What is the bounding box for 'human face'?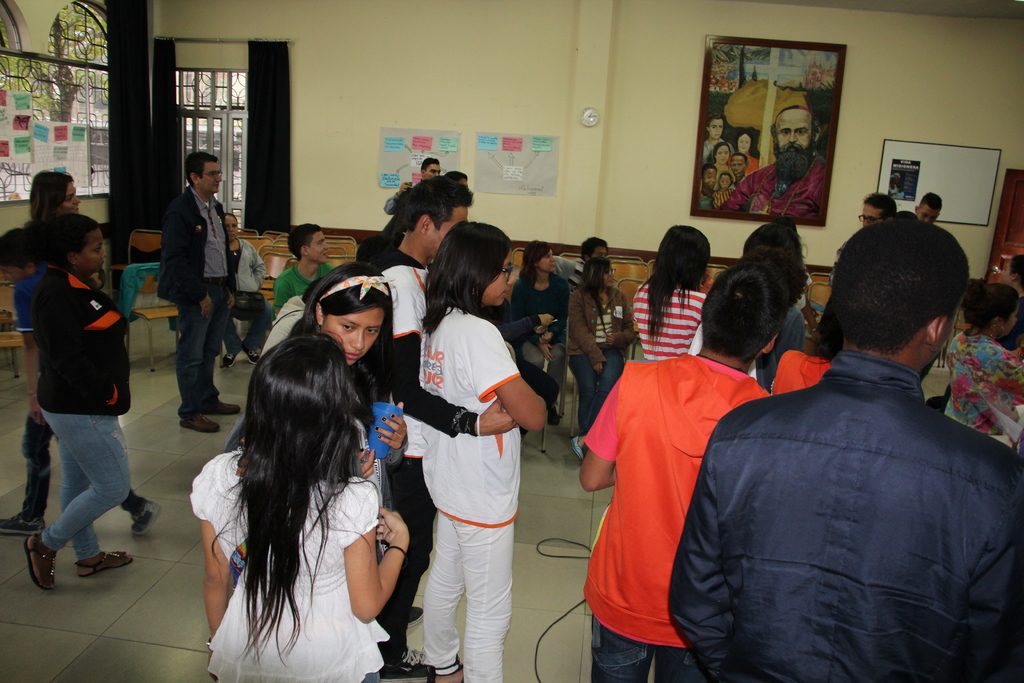
422/161/441/179.
